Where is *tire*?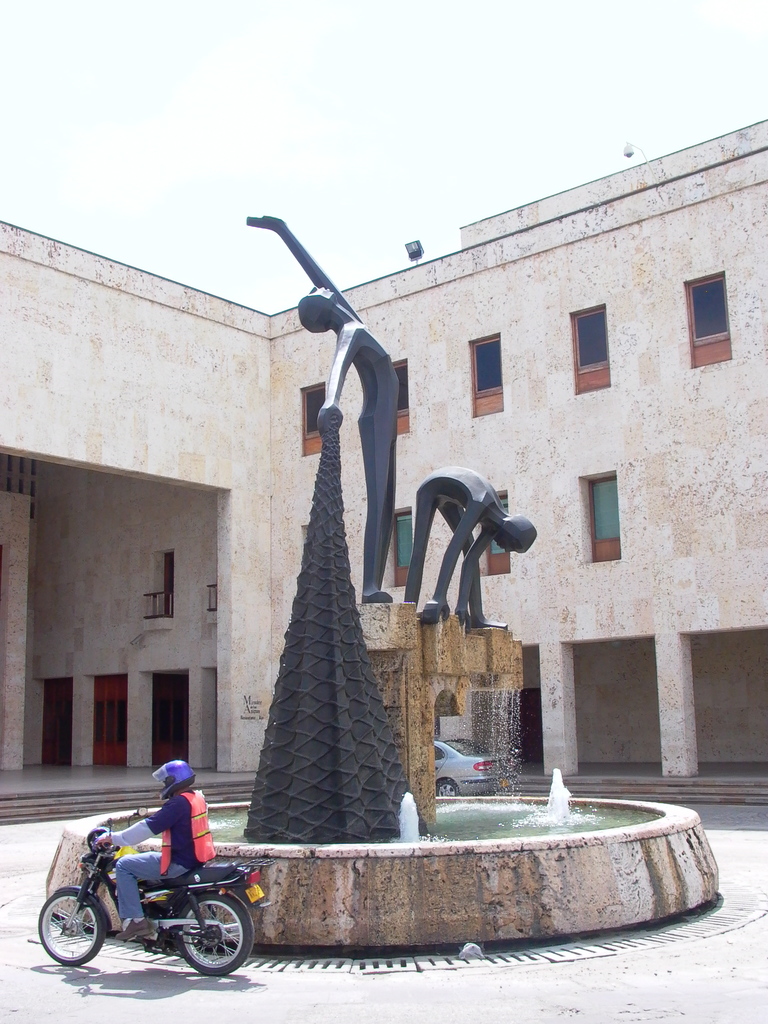
region(38, 884, 108, 963).
